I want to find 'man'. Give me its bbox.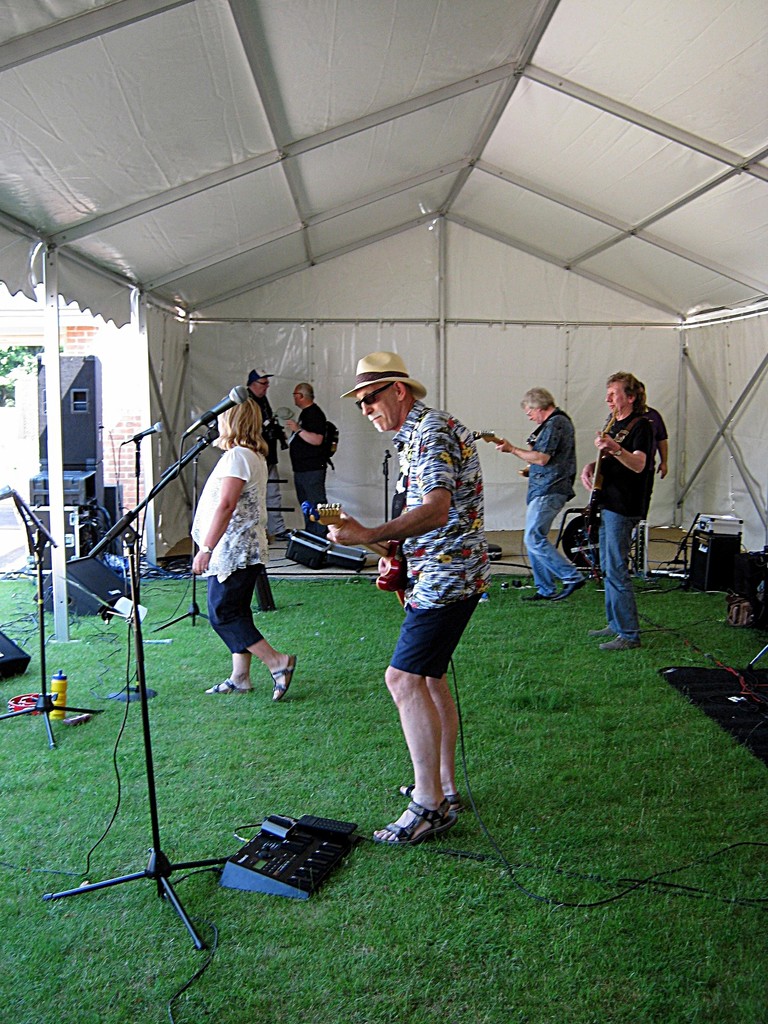
317/351/493/853.
